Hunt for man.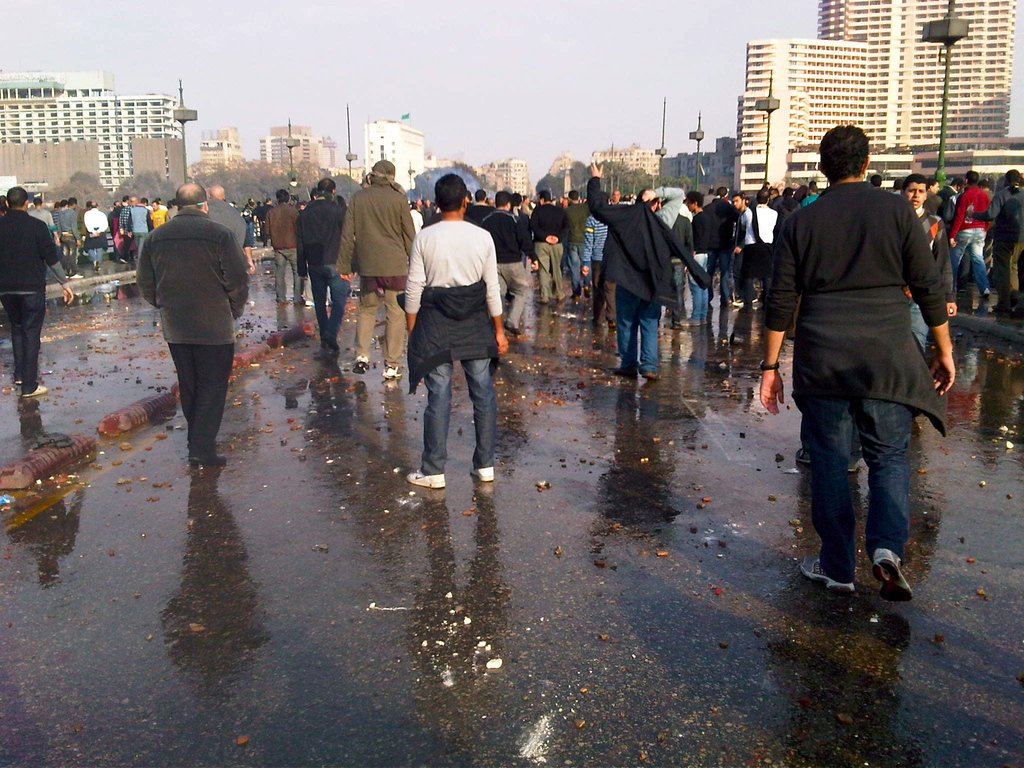
Hunted down at 339, 157, 420, 387.
